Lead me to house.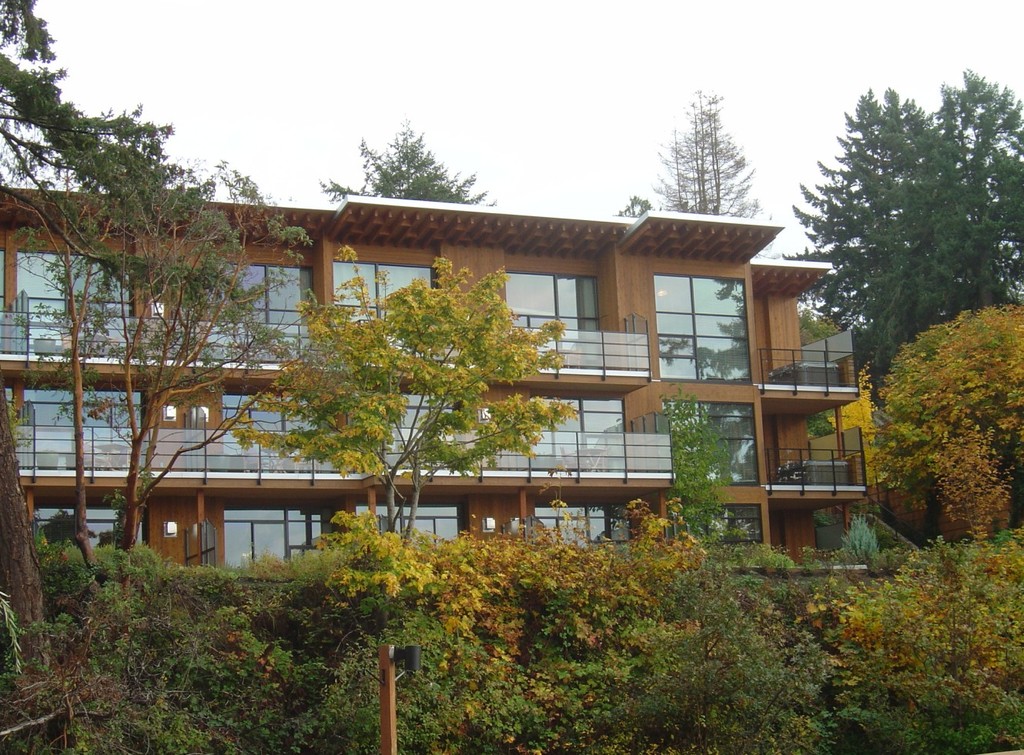
Lead to pyautogui.locateOnScreen(0, 177, 868, 613).
